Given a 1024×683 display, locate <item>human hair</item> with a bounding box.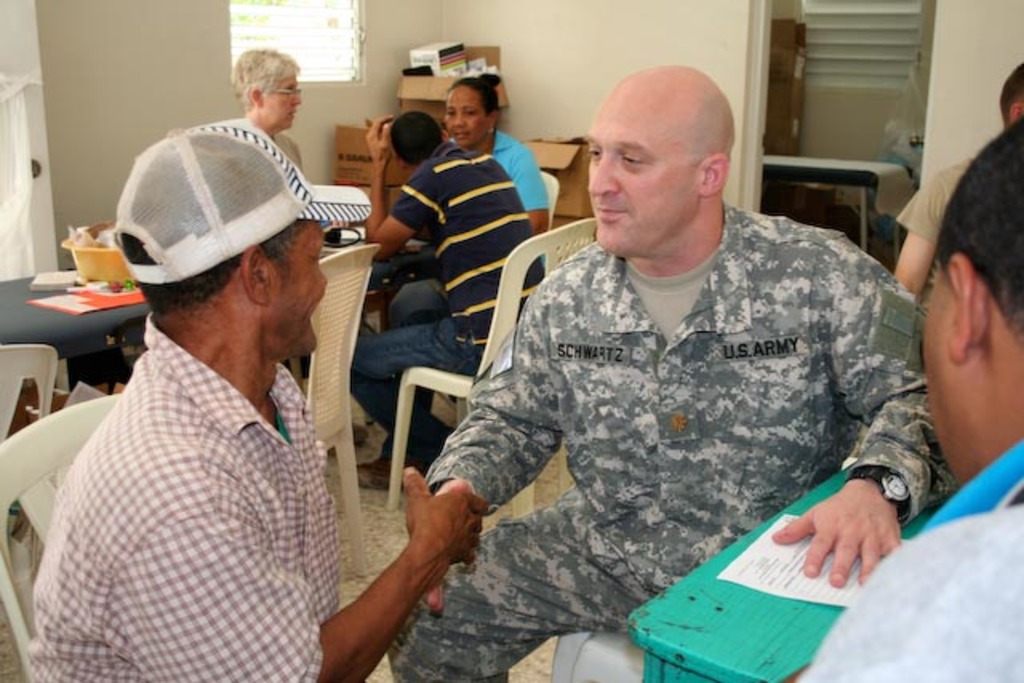
Located: bbox=[386, 110, 451, 168].
